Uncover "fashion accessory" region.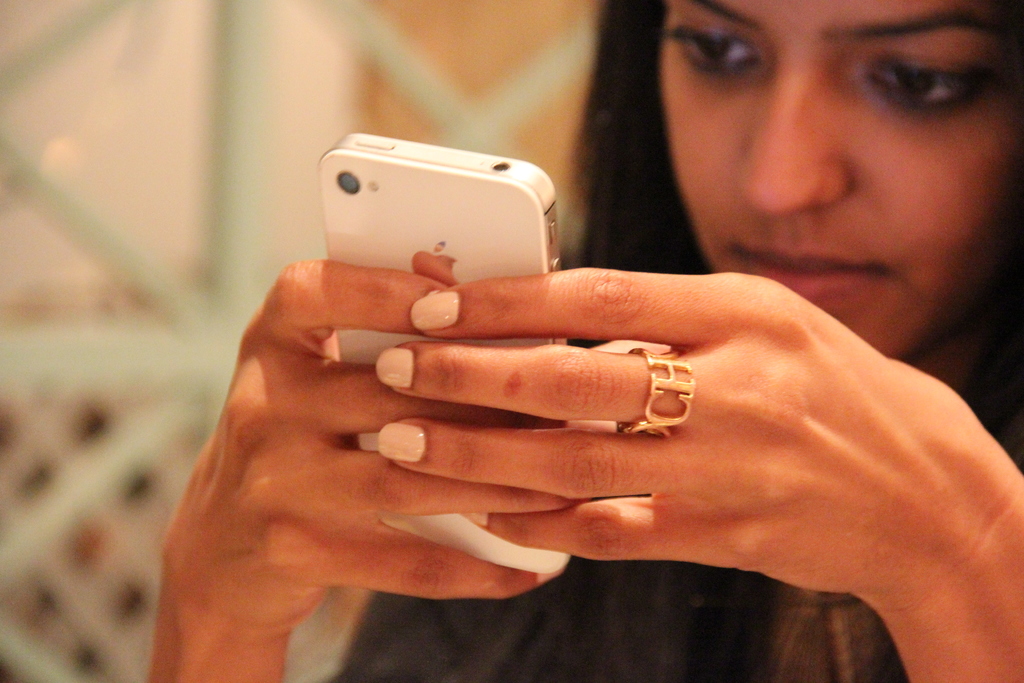
Uncovered: {"left": 616, "top": 348, "right": 696, "bottom": 441}.
